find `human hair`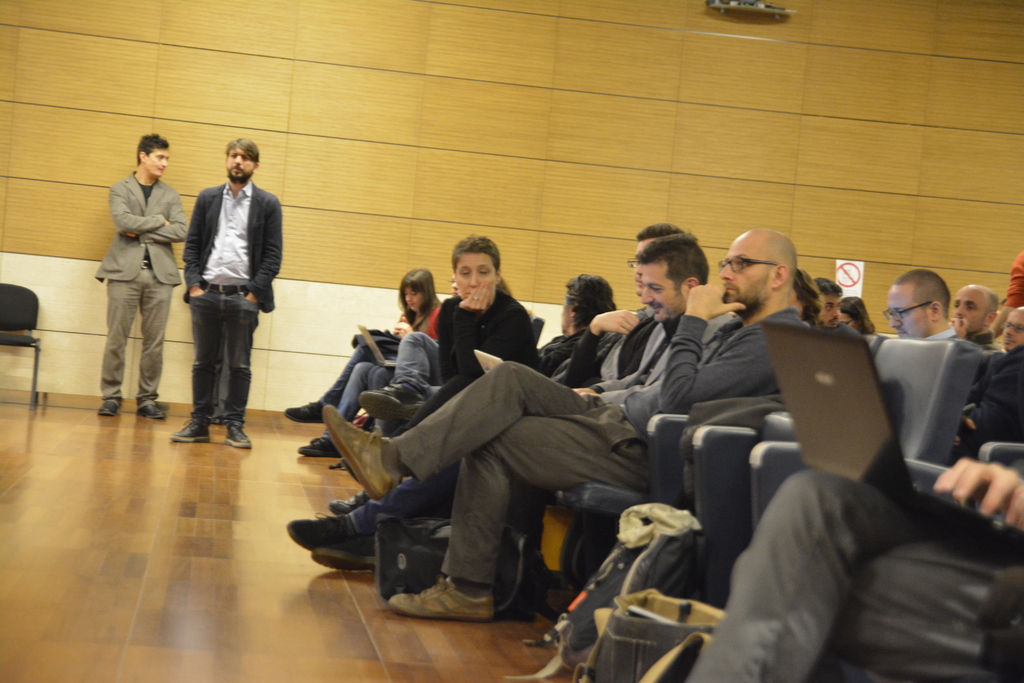
{"x1": 224, "y1": 136, "x2": 262, "y2": 162}
